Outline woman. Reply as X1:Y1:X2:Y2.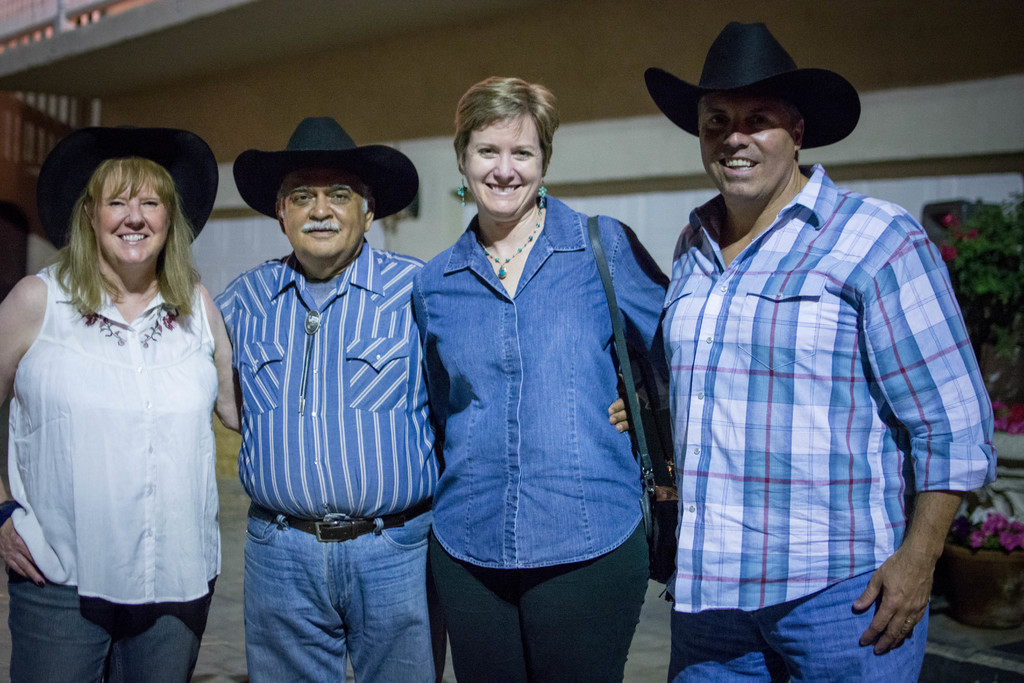
4:124:236:673.
